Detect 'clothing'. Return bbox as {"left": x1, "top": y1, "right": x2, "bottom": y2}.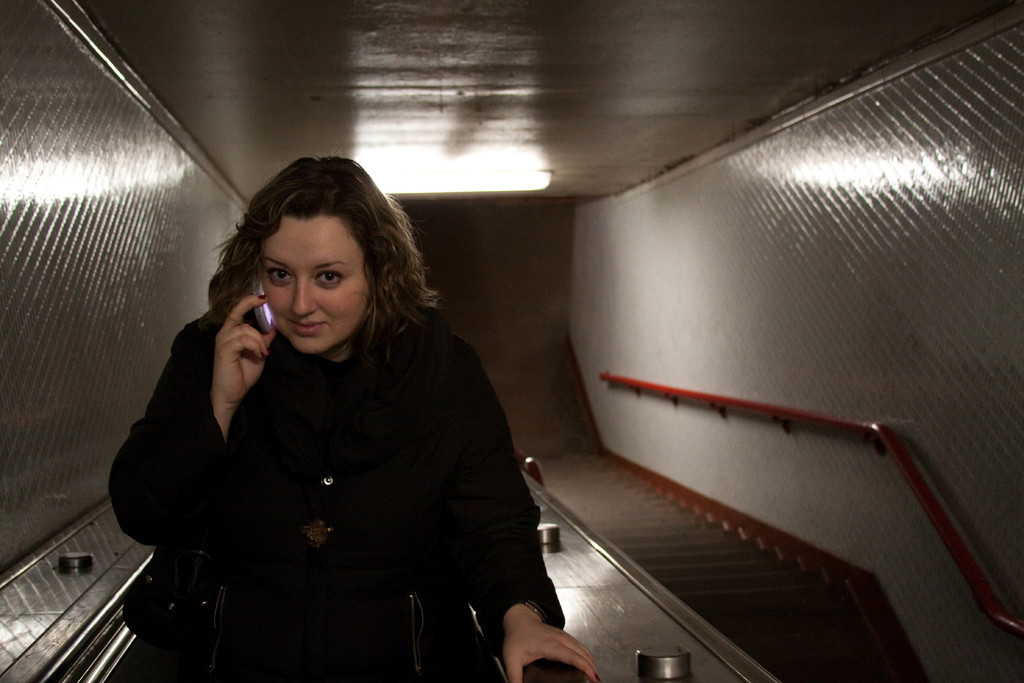
{"left": 106, "top": 300, "right": 561, "bottom": 682}.
